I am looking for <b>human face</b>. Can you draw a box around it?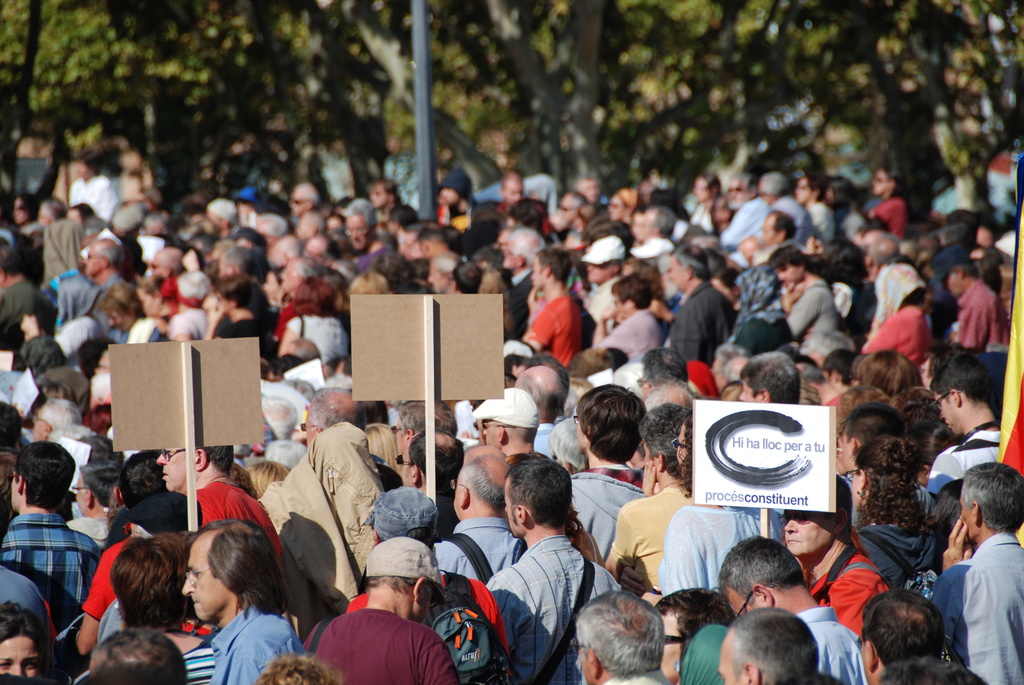
Sure, the bounding box is [x1=842, y1=434, x2=849, y2=468].
